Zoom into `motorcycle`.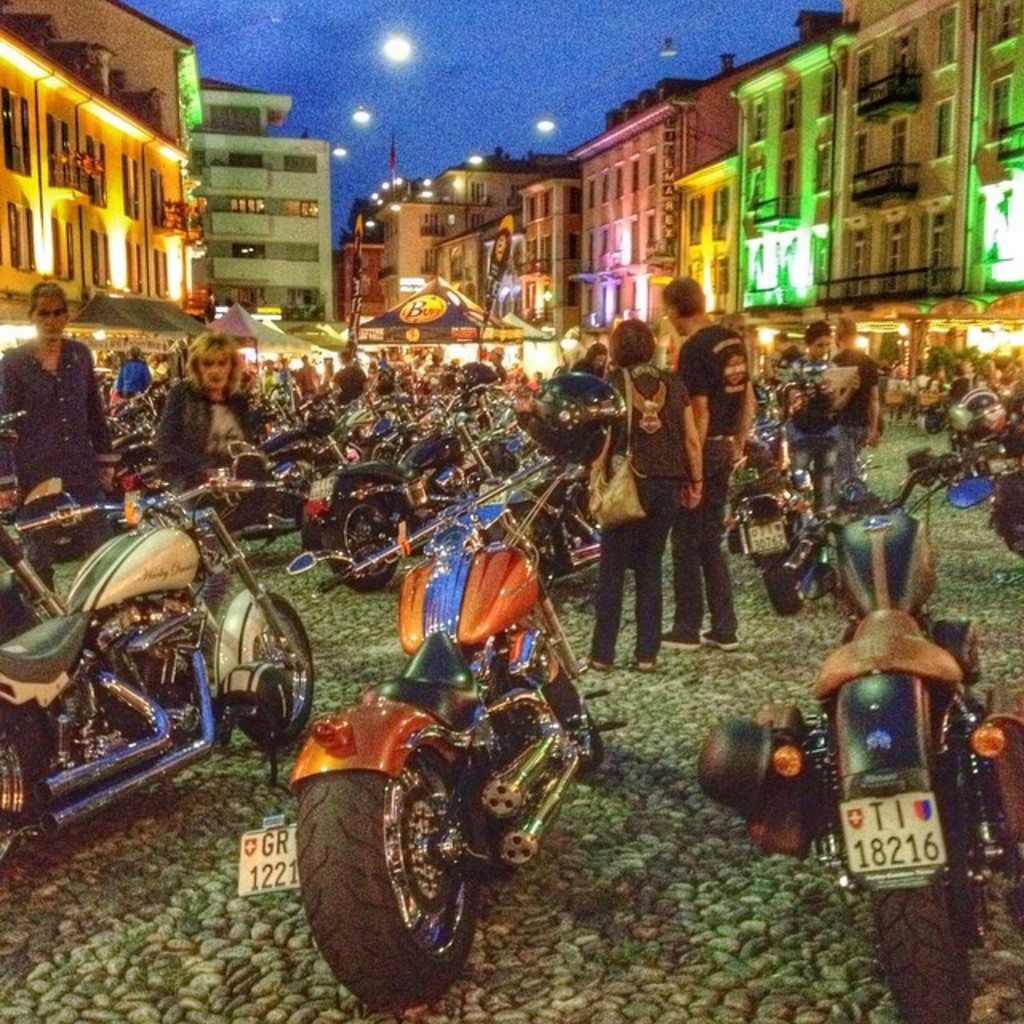
Zoom target: detection(0, 483, 317, 877).
